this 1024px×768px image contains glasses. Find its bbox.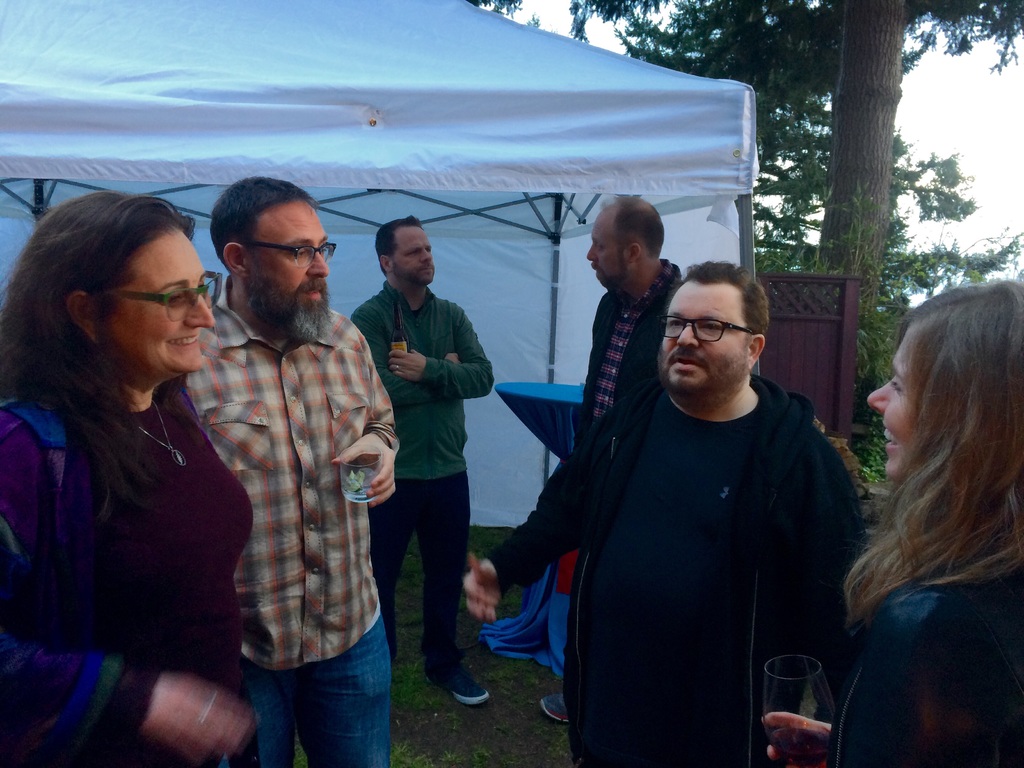
(x1=659, y1=318, x2=755, y2=343).
